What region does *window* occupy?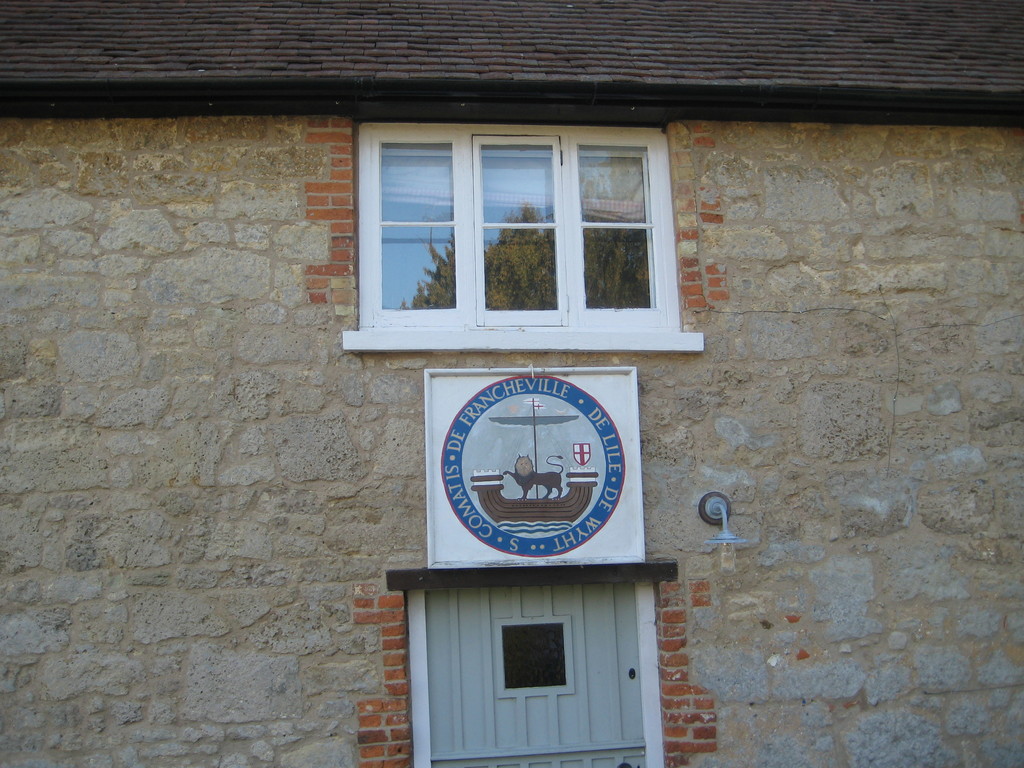
<region>428, 580, 651, 767</region>.
